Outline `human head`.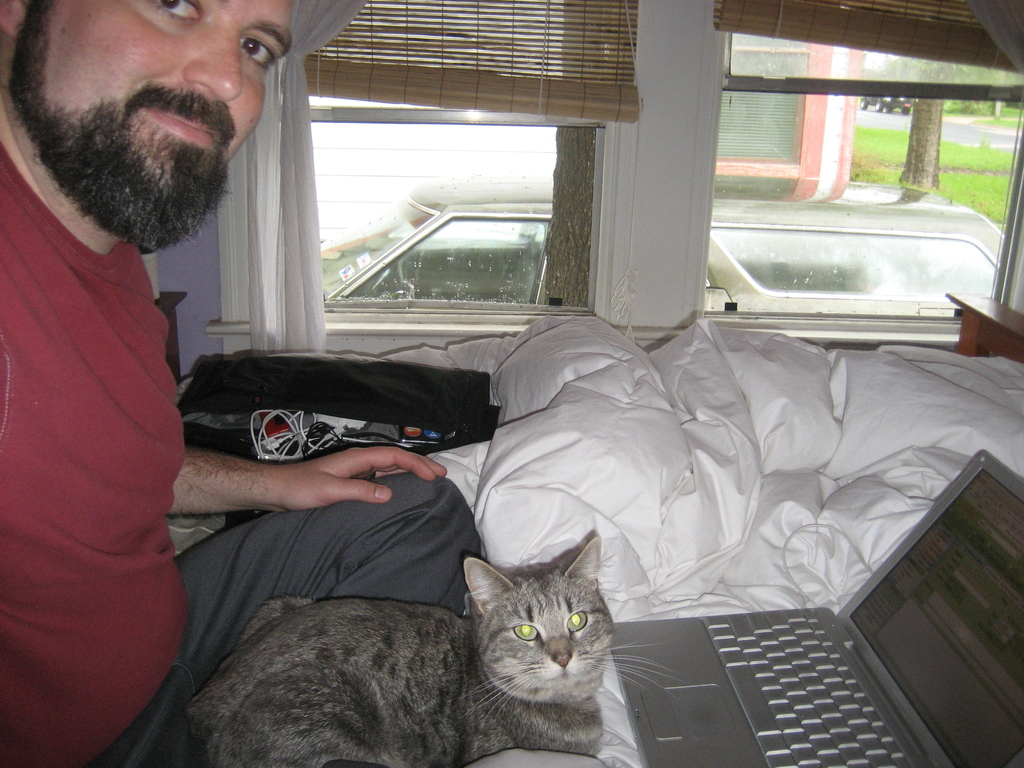
Outline: (0, 0, 300, 262).
